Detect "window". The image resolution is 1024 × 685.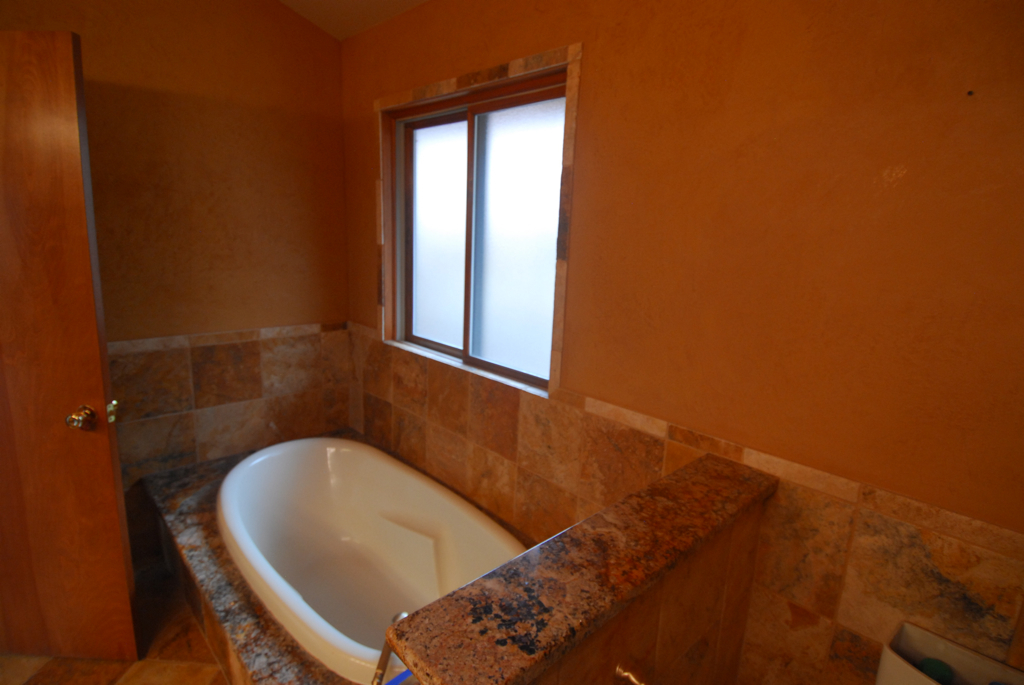
387, 48, 579, 404.
